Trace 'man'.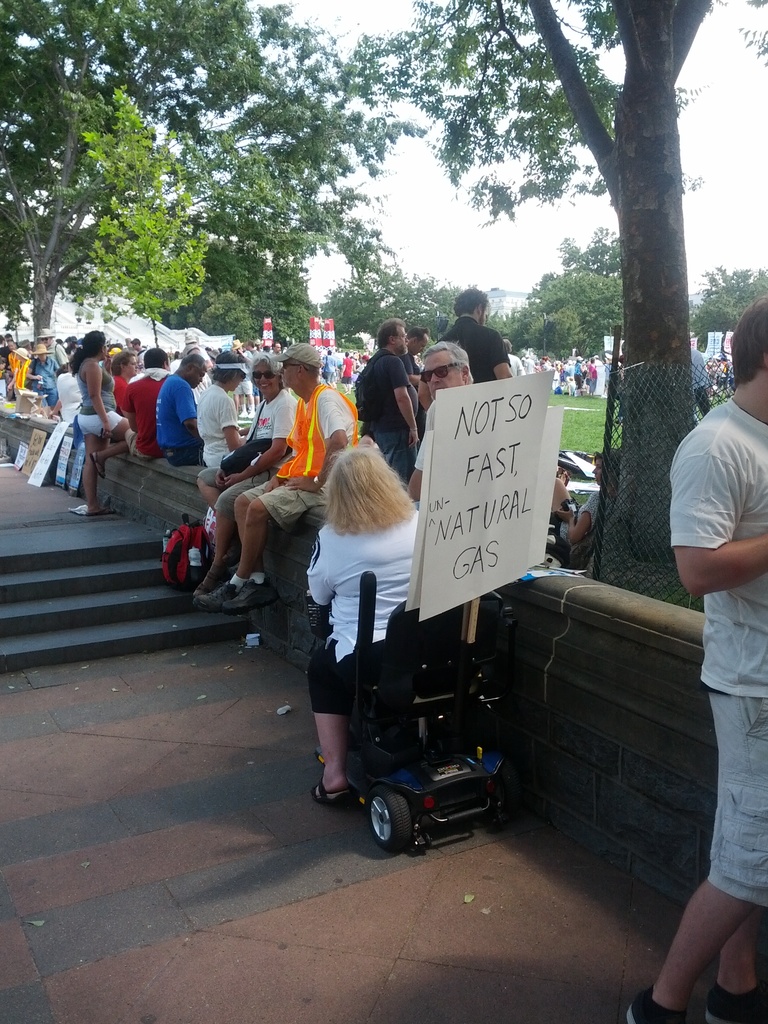
Traced to box=[403, 323, 433, 382].
